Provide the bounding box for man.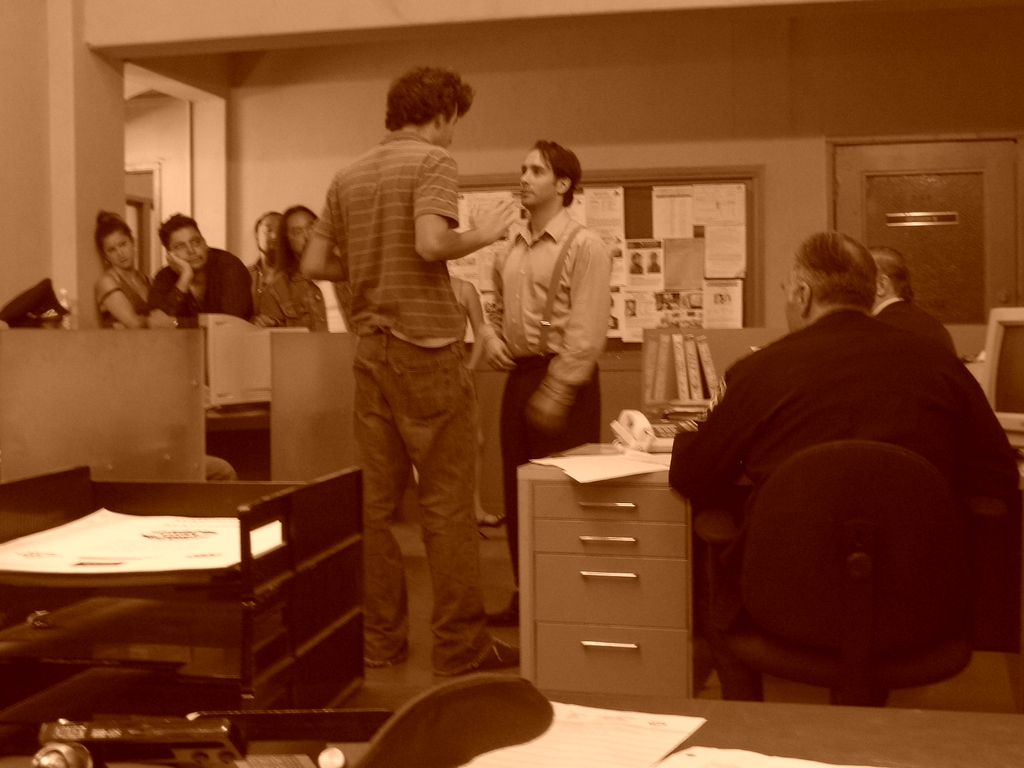
[668, 220, 1012, 678].
